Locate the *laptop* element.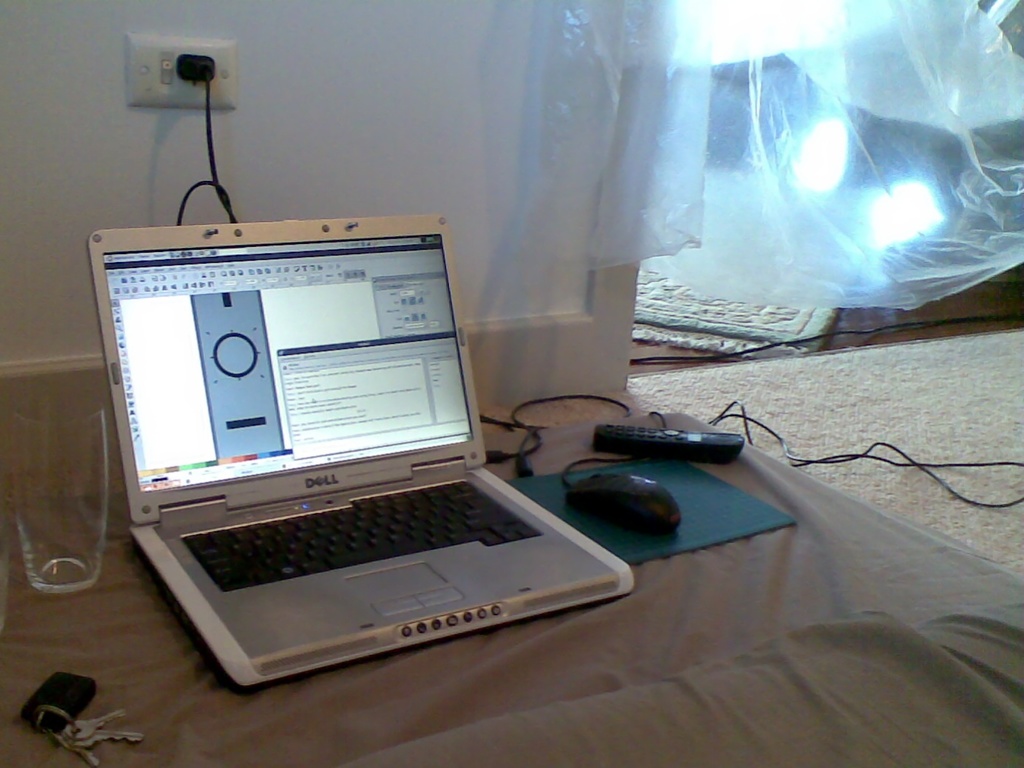
Element bbox: [x1=109, y1=196, x2=598, y2=694].
